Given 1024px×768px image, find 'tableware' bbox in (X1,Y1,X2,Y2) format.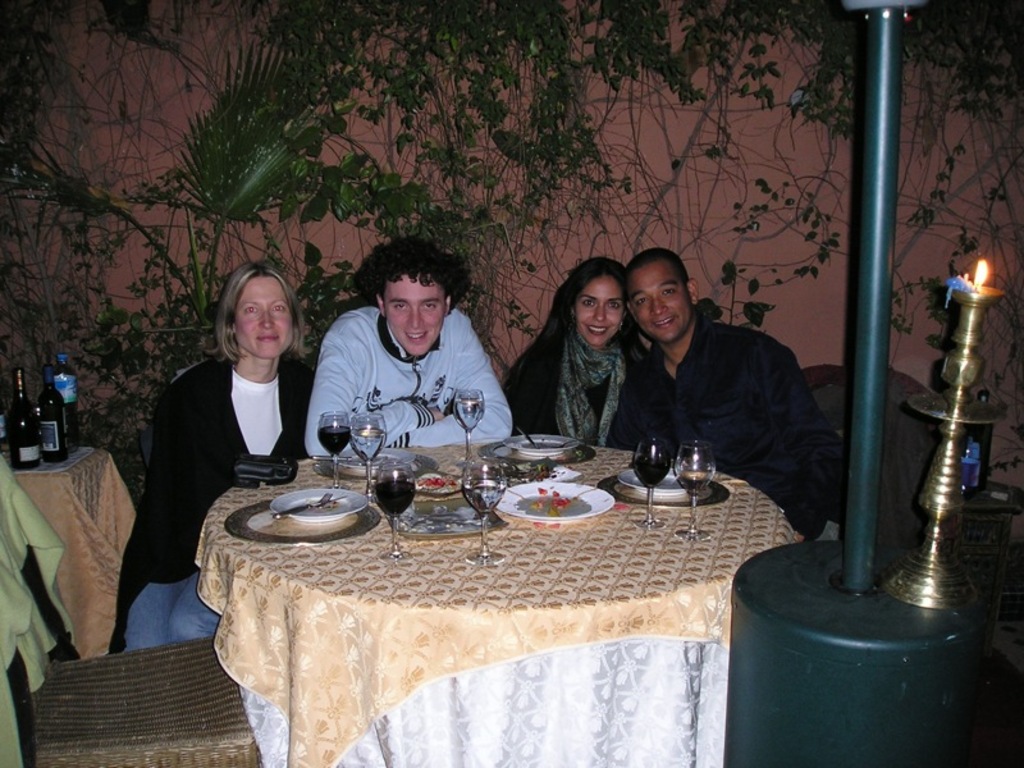
(465,456,512,567).
